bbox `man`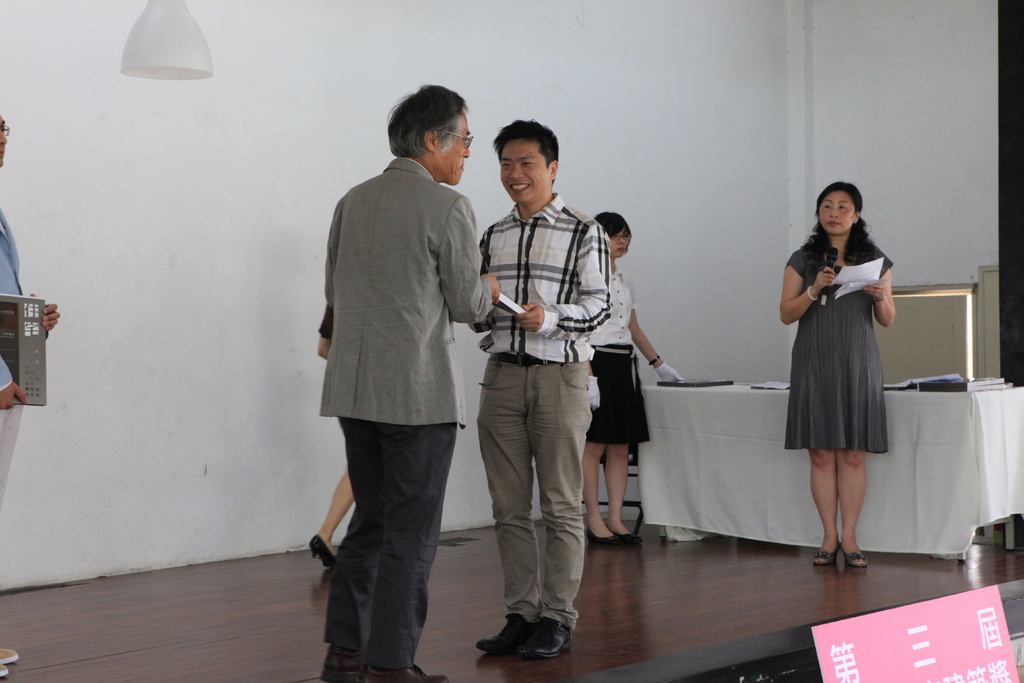
box(0, 103, 63, 669)
